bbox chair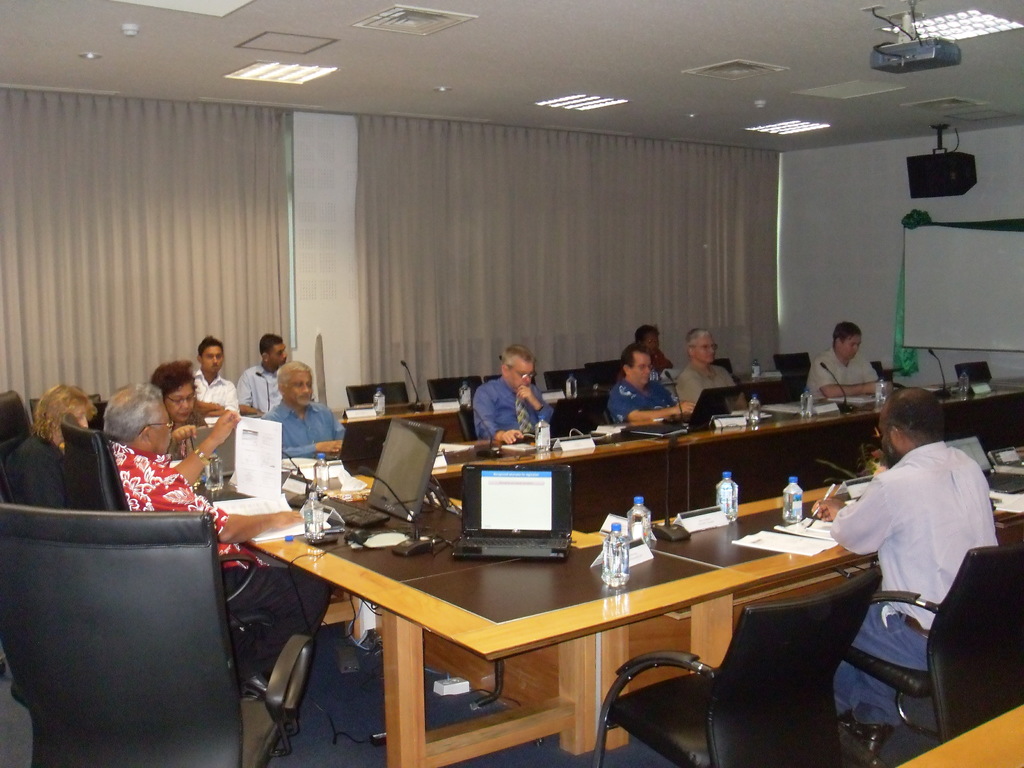
BBox(588, 358, 620, 381)
